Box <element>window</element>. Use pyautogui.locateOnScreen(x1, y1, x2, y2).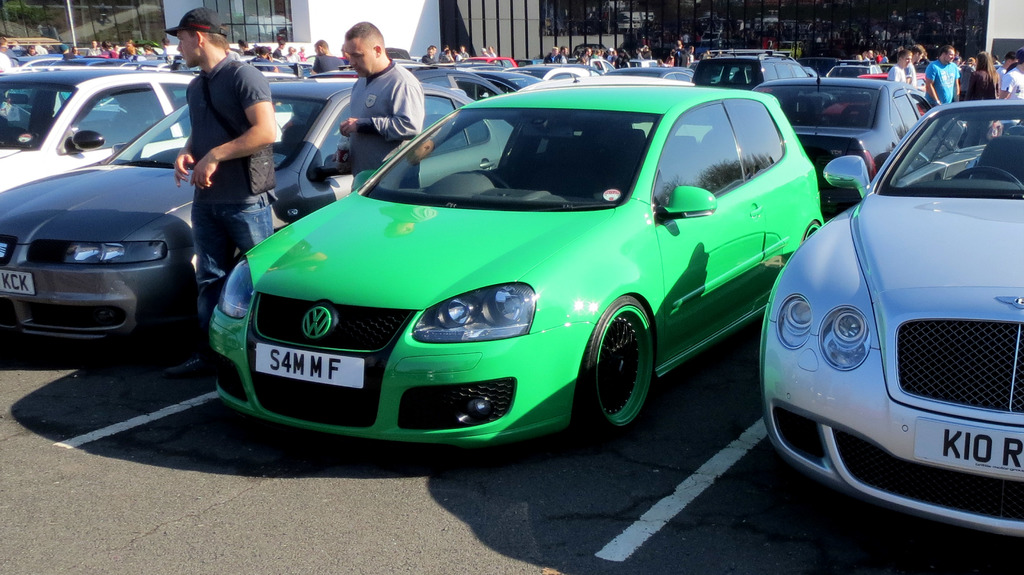
pyautogui.locateOnScreen(908, 93, 932, 118).
